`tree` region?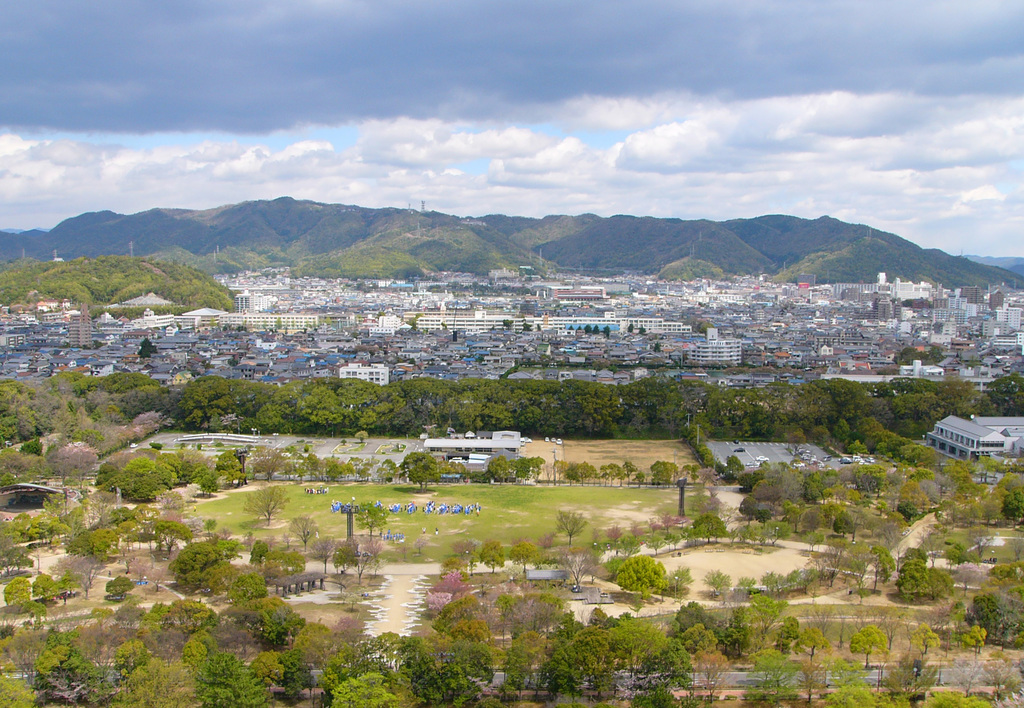
646:515:661:540
